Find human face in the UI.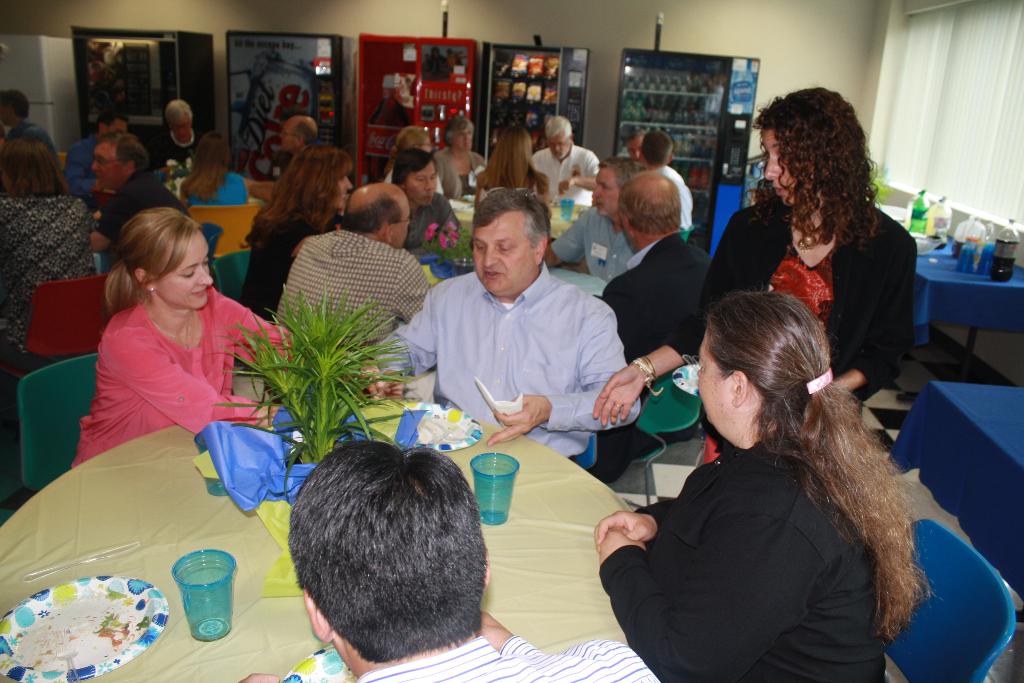
UI element at 158:233:214:309.
